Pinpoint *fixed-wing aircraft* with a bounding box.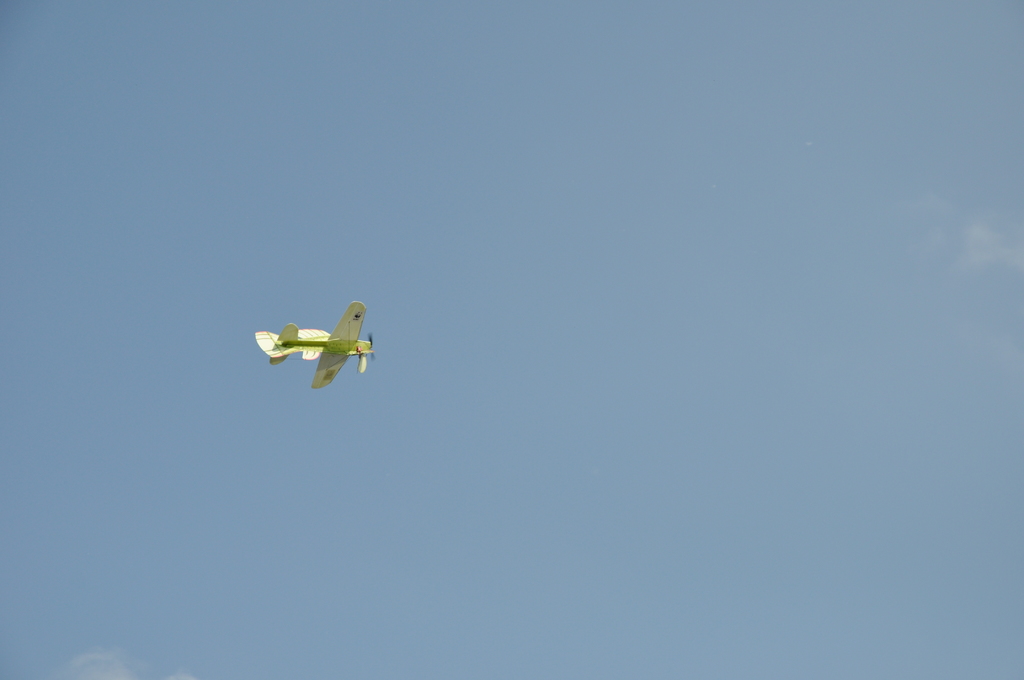
rect(255, 295, 374, 395).
